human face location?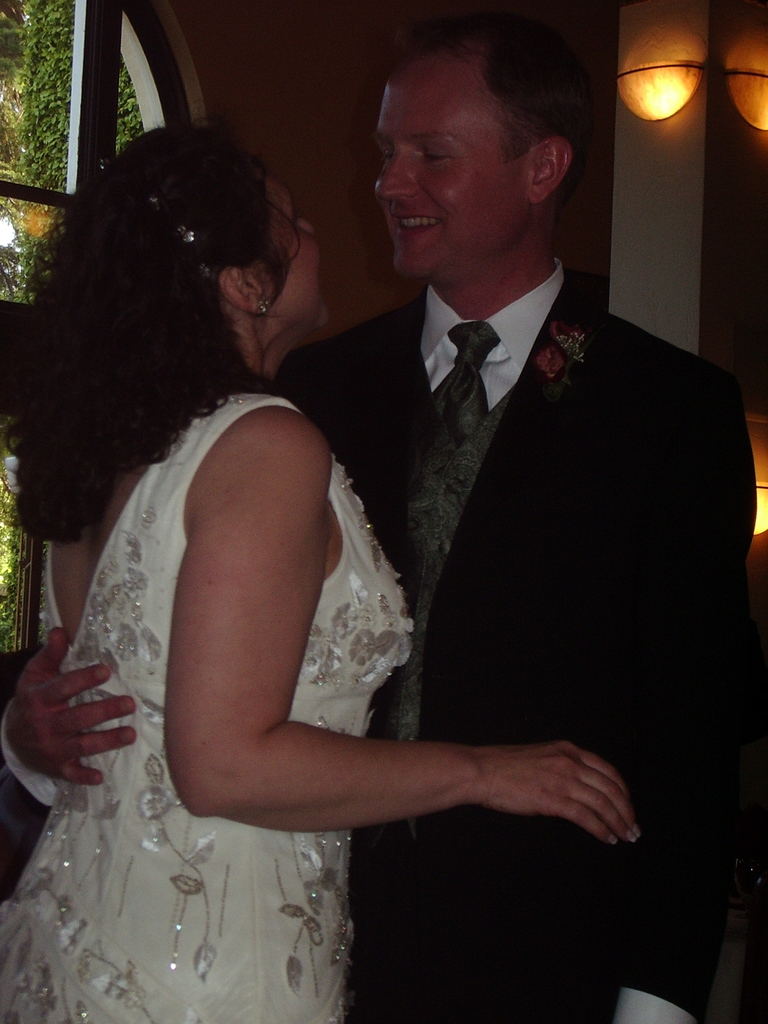
[250,165,336,331]
